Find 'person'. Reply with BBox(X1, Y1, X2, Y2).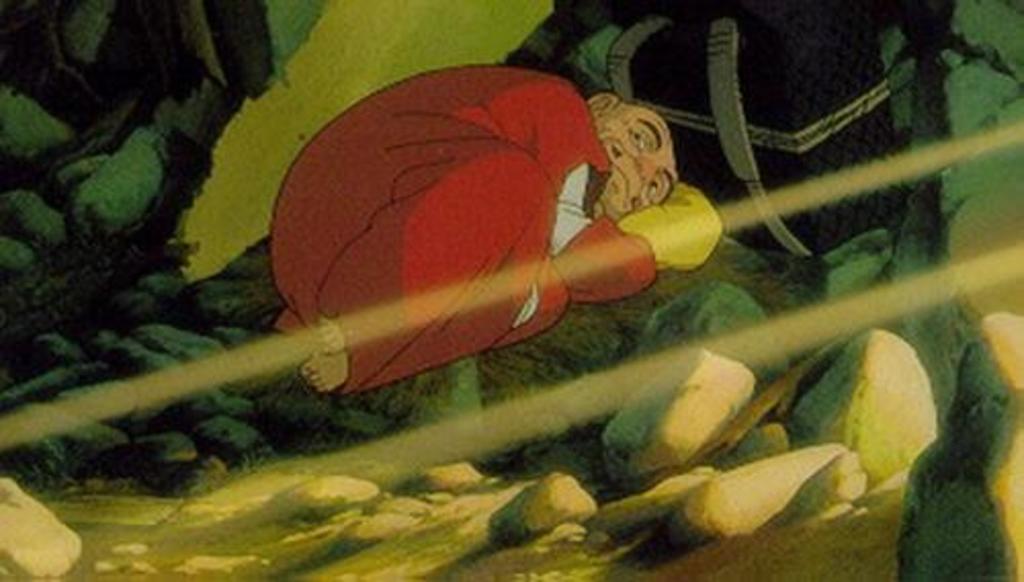
BBox(233, 23, 674, 453).
